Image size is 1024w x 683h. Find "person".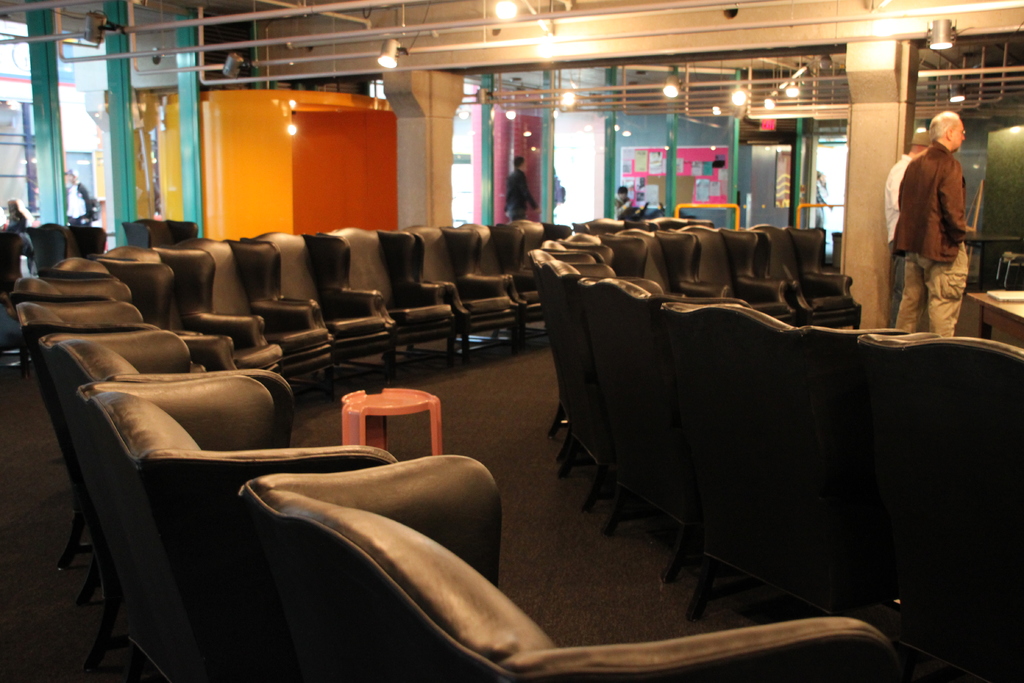
(left=65, top=167, right=92, bottom=227).
